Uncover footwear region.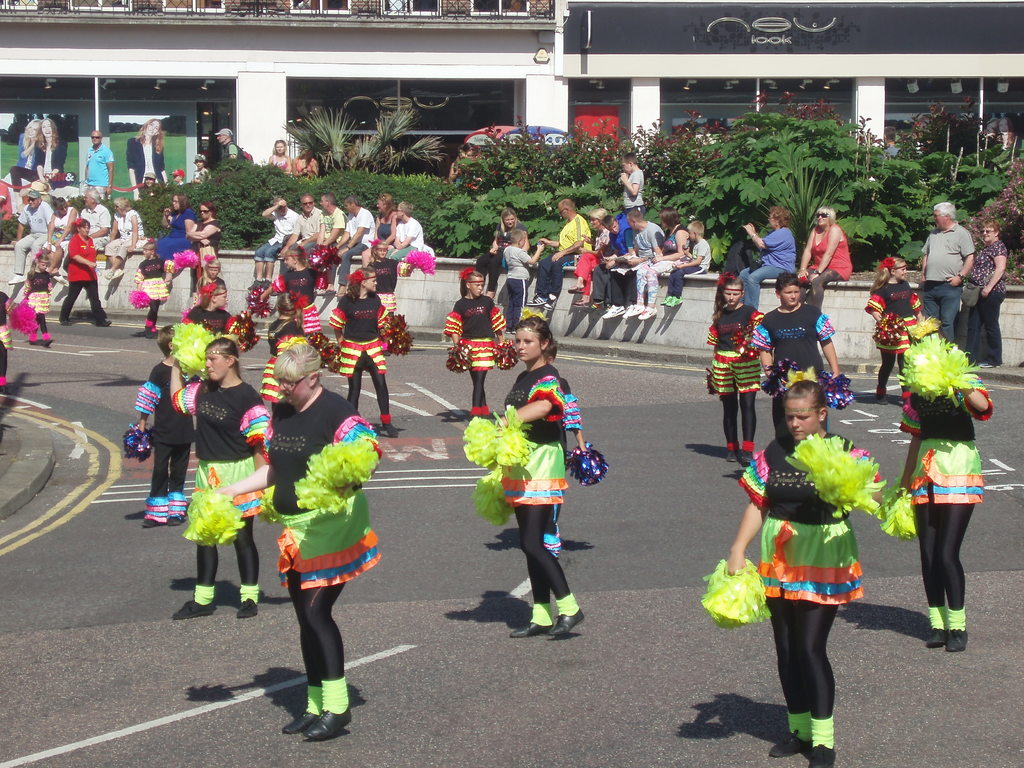
Uncovered: rect(165, 516, 182, 525).
